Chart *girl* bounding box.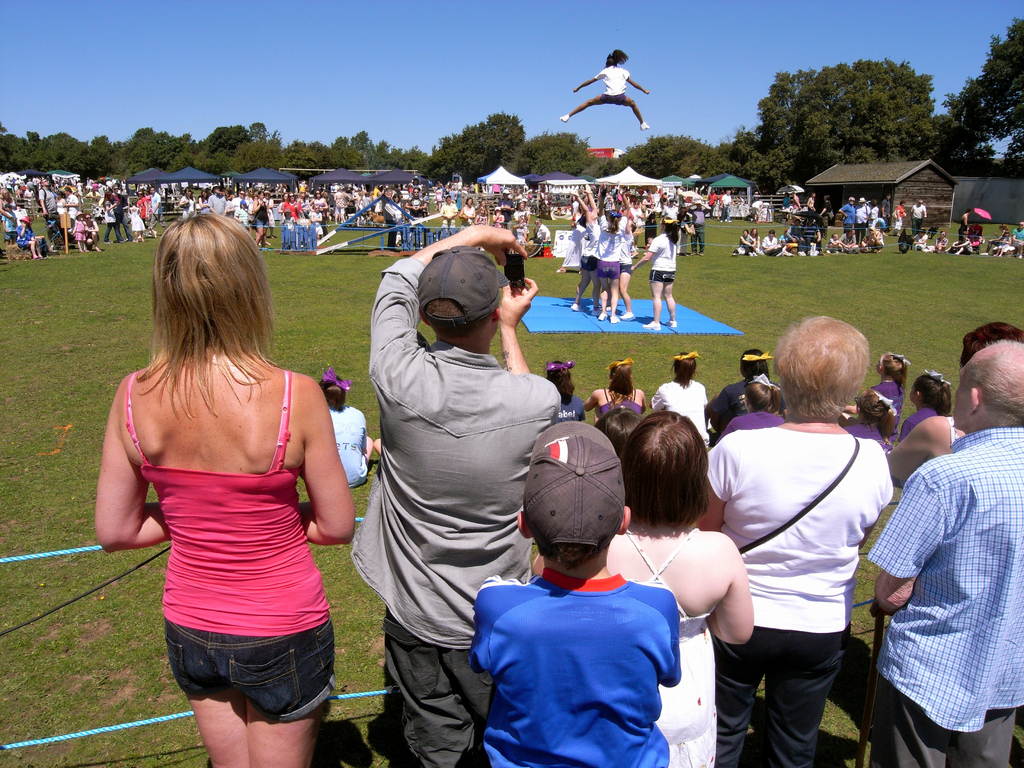
Charted: (895,367,952,442).
